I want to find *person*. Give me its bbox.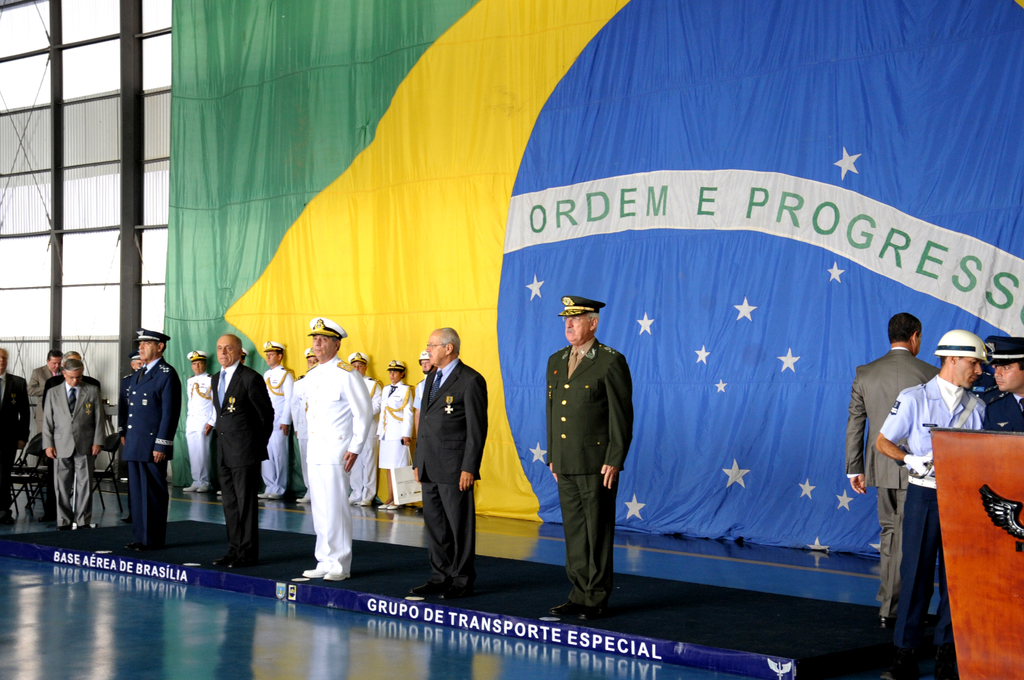
(292, 348, 318, 505).
